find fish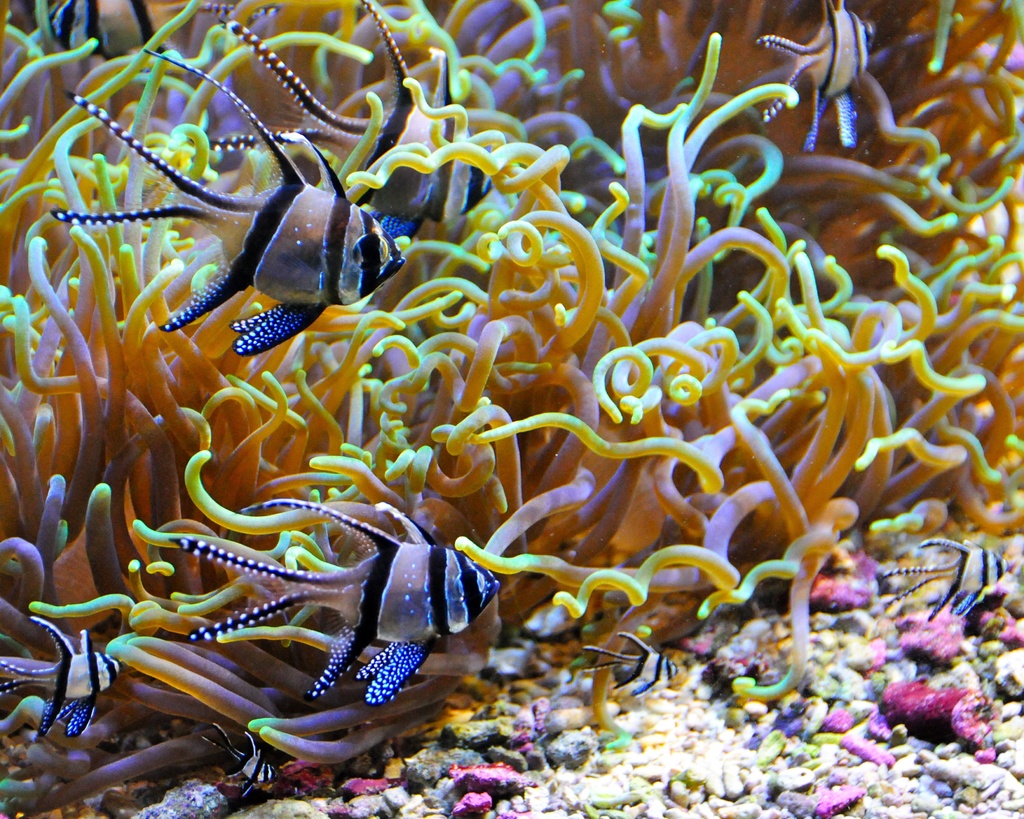
756, 2, 892, 146
